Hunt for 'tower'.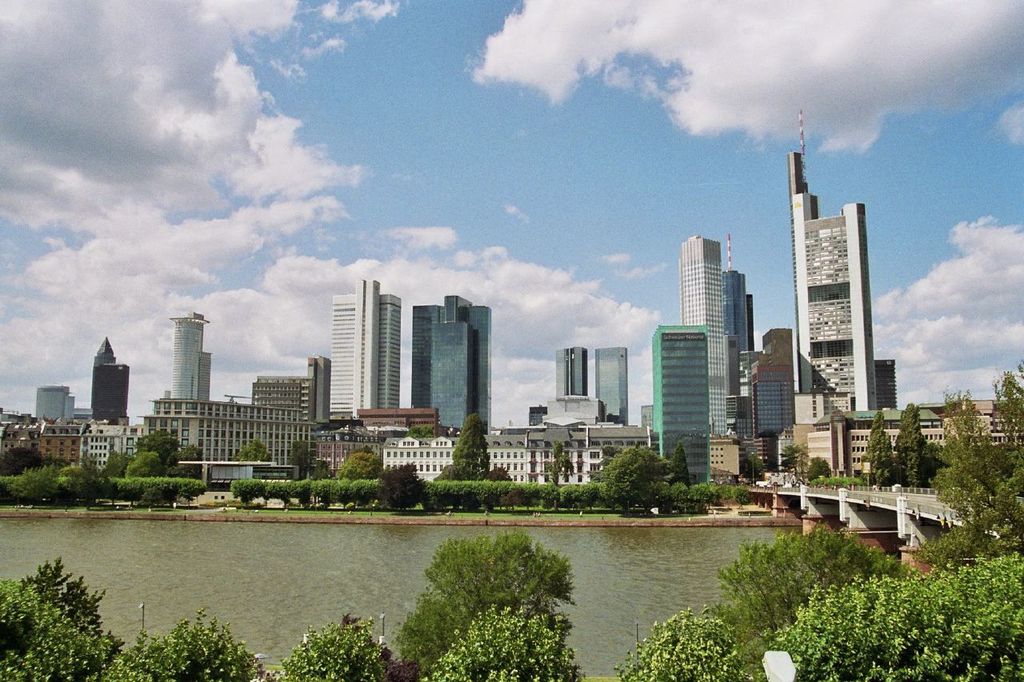
Hunted down at bbox=[784, 138, 898, 421].
